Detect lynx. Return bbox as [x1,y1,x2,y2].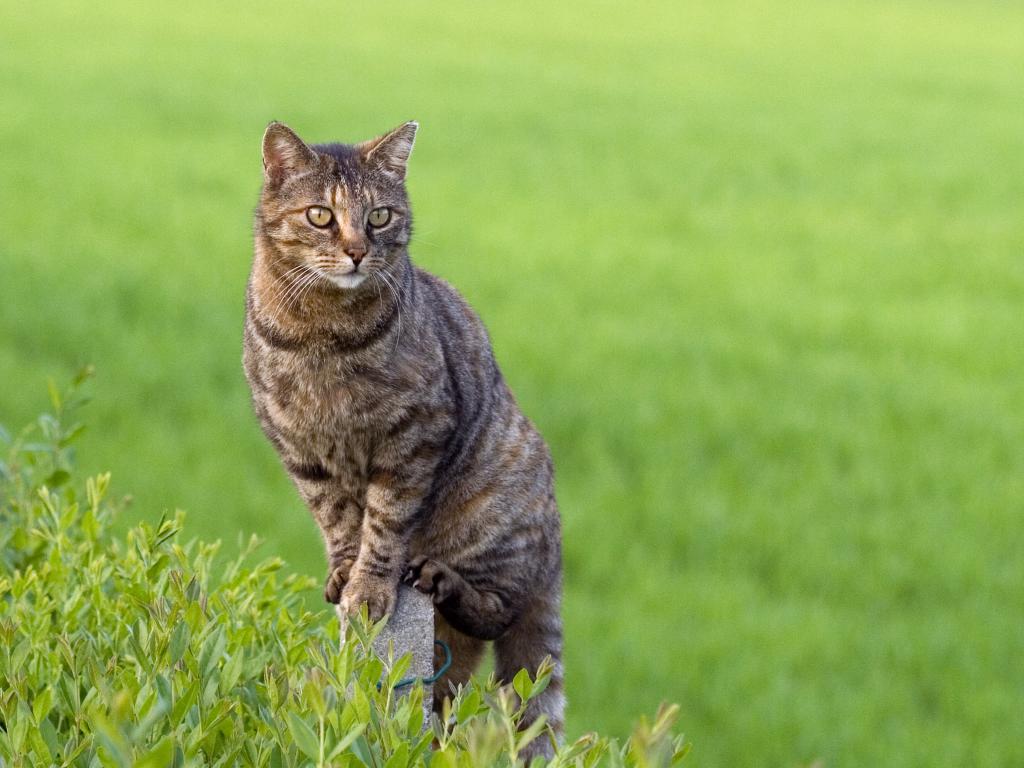
[238,116,563,767].
